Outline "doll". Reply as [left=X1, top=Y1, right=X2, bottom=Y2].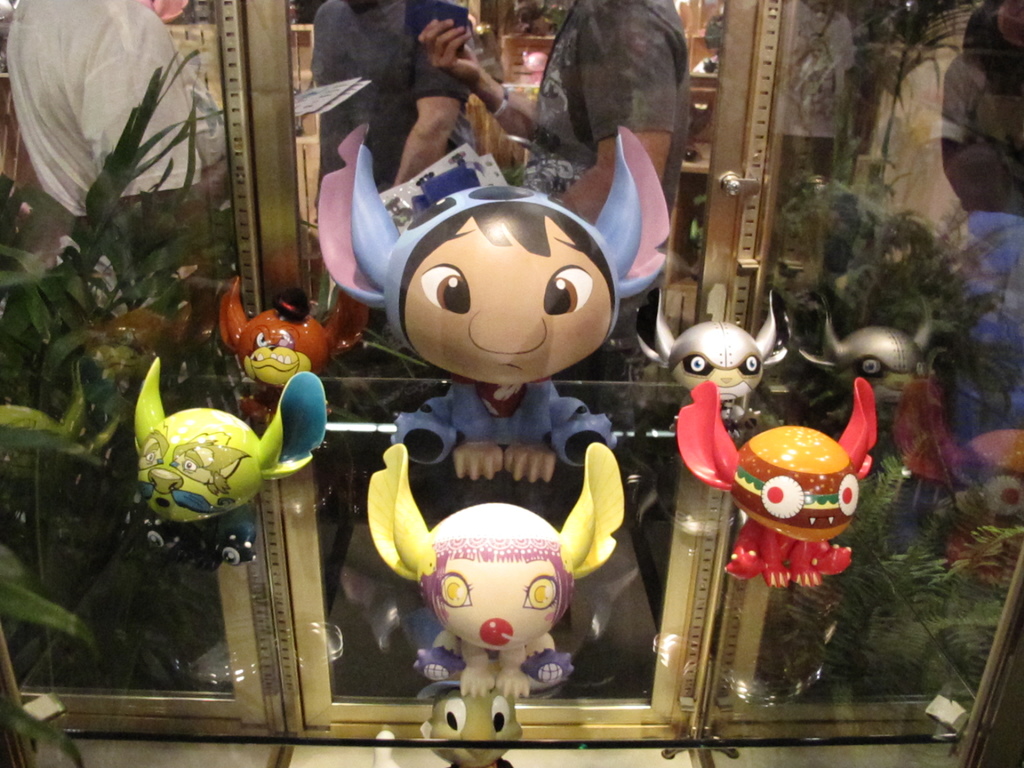
[left=212, top=283, right=375, bottom=388].
